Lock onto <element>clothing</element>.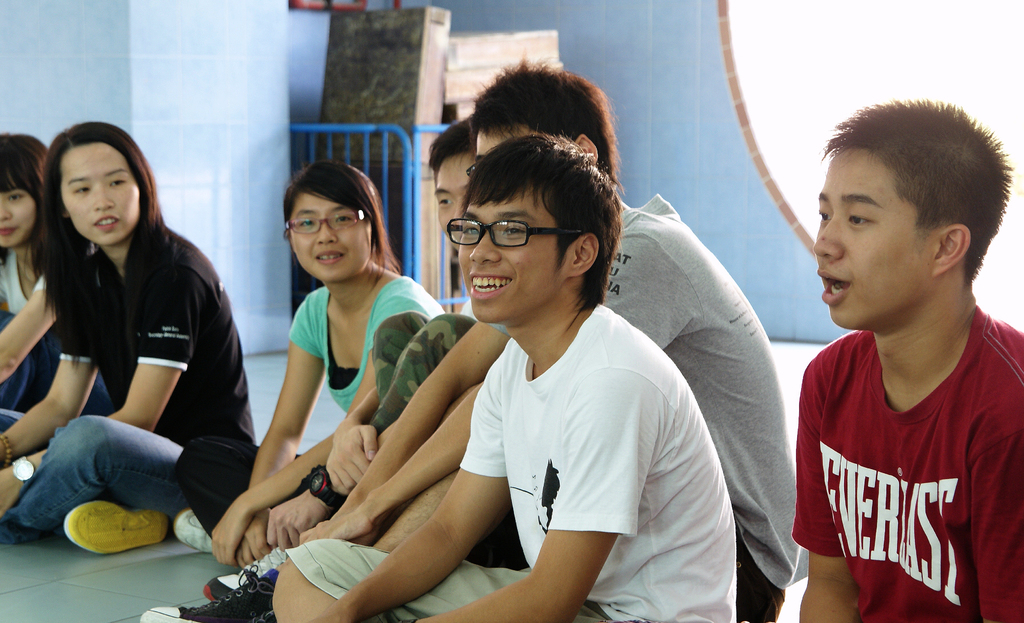
Locked: (363,298,479,432).
